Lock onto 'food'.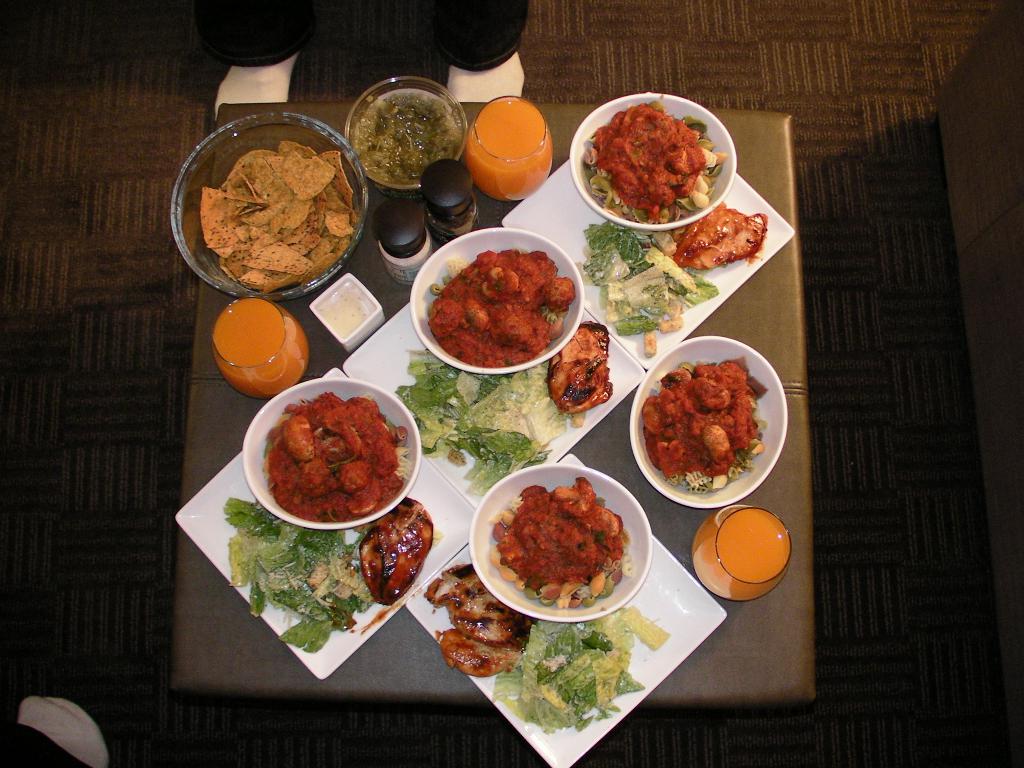
Locked: [676,202,766,267].
